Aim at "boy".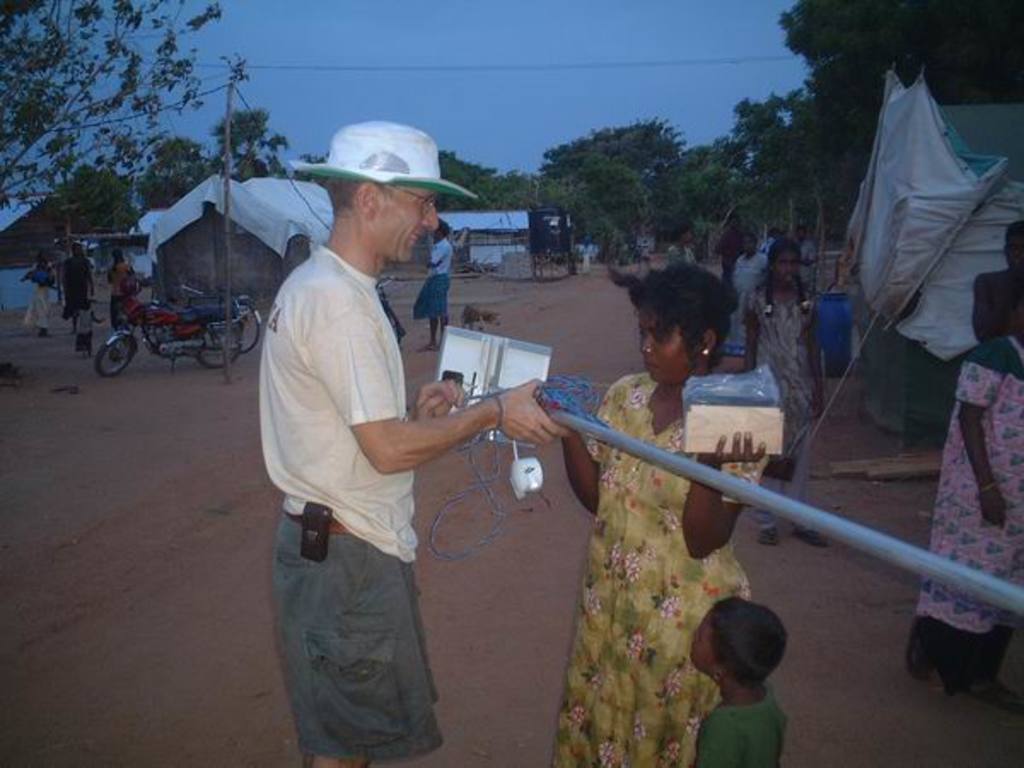
Aimed at Rect(683, 594, 795, 766).
